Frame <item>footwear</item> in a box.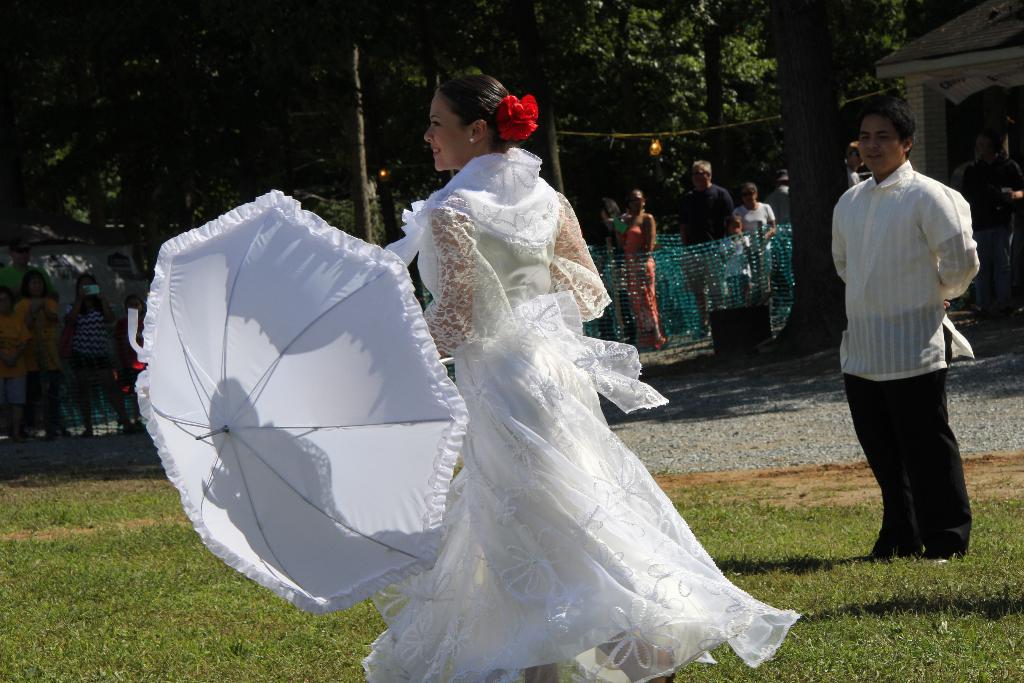
<region>663, 646, 679, 682</region>.
